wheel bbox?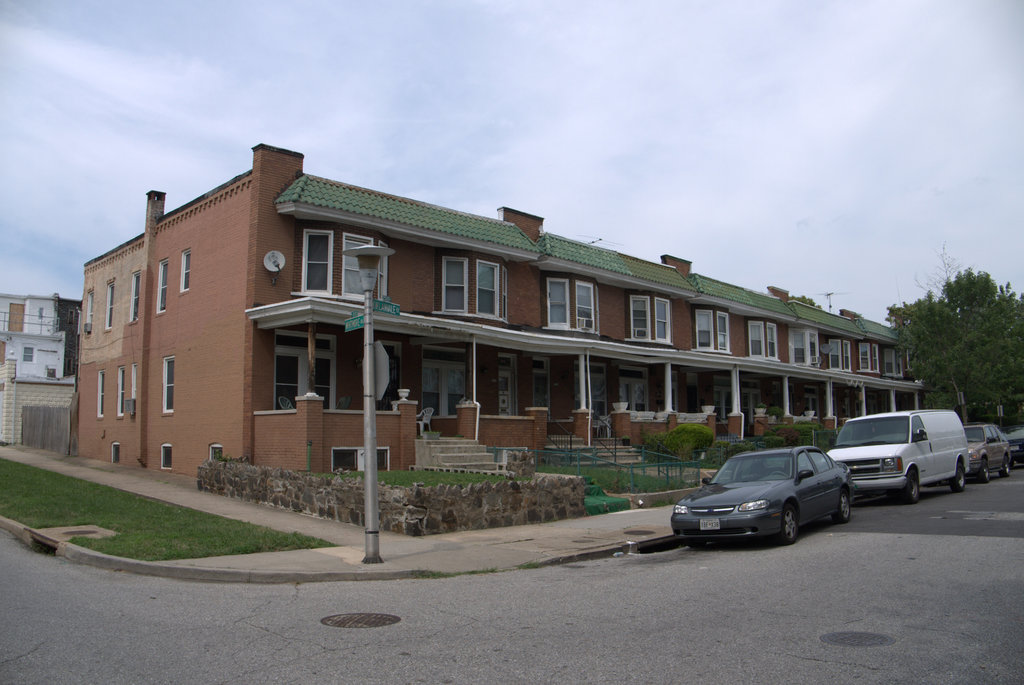
x1=891 y1=465 x2=924 y2=503
